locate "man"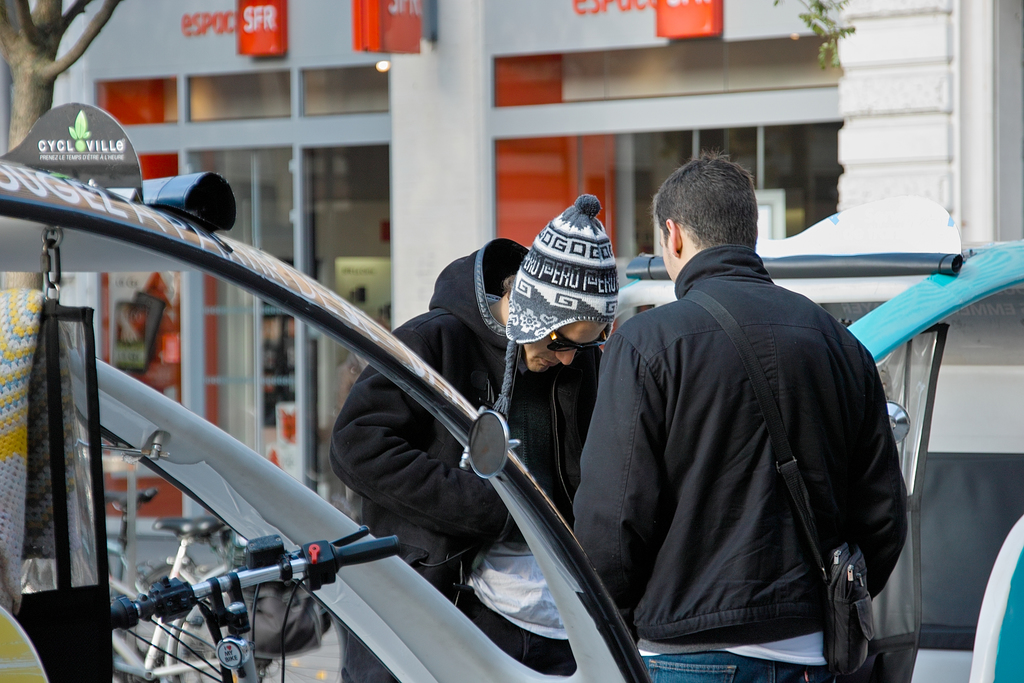
559 147 911 682
